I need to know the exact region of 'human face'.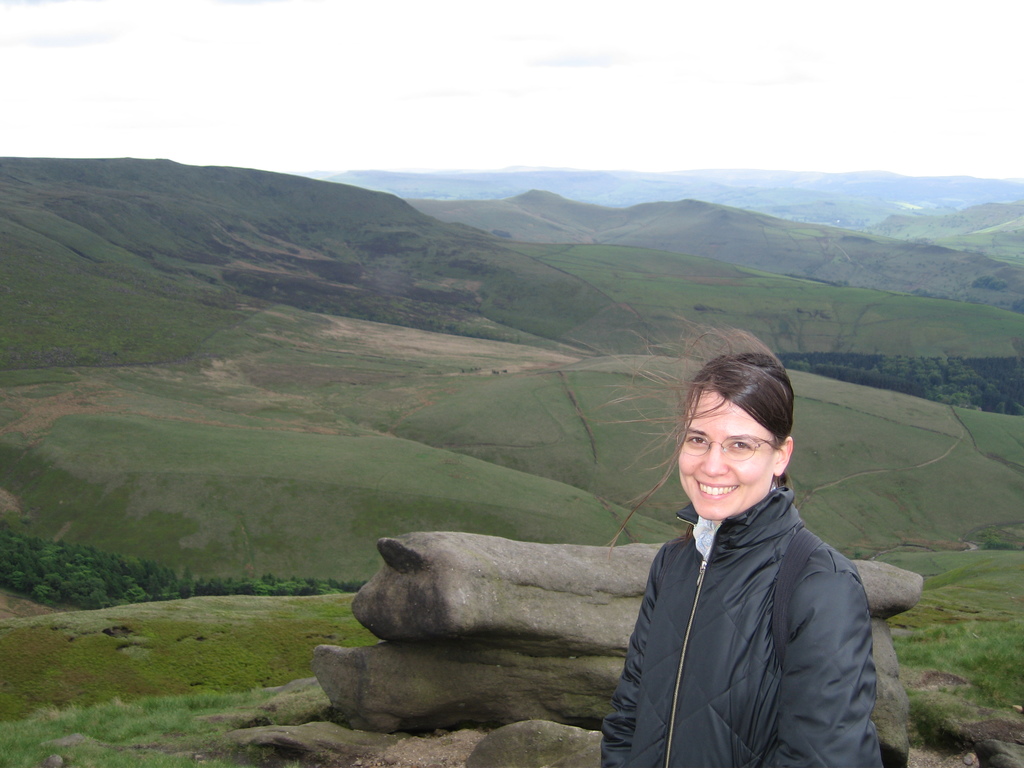
Region: box(678, 397, 788, 532).
